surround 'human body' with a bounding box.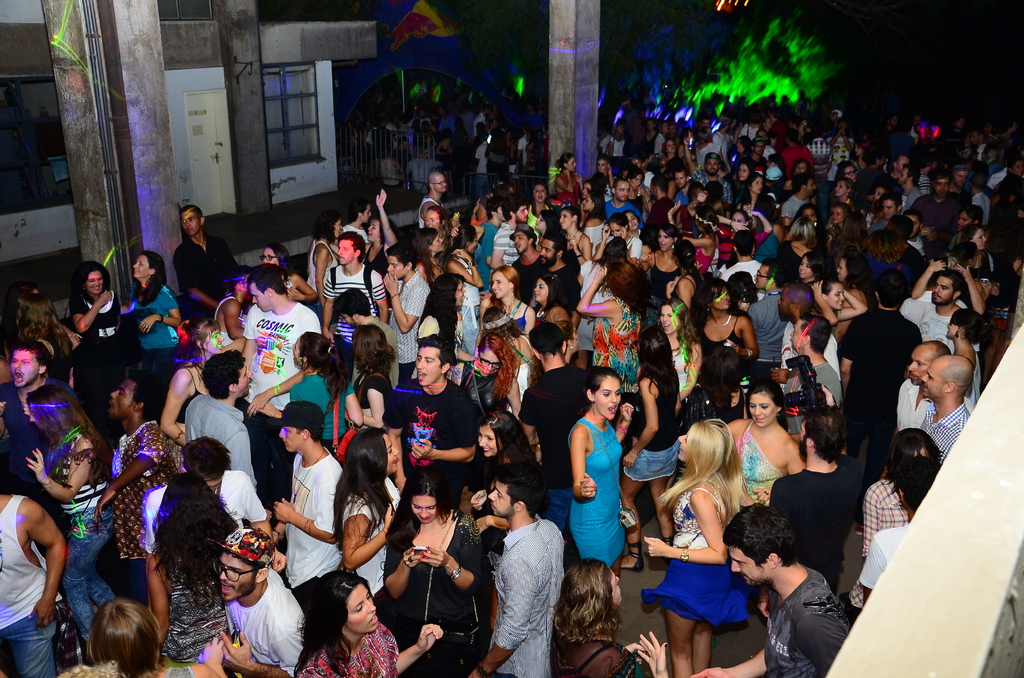
(x1=644, y1=172, x2=675, y2=228).
